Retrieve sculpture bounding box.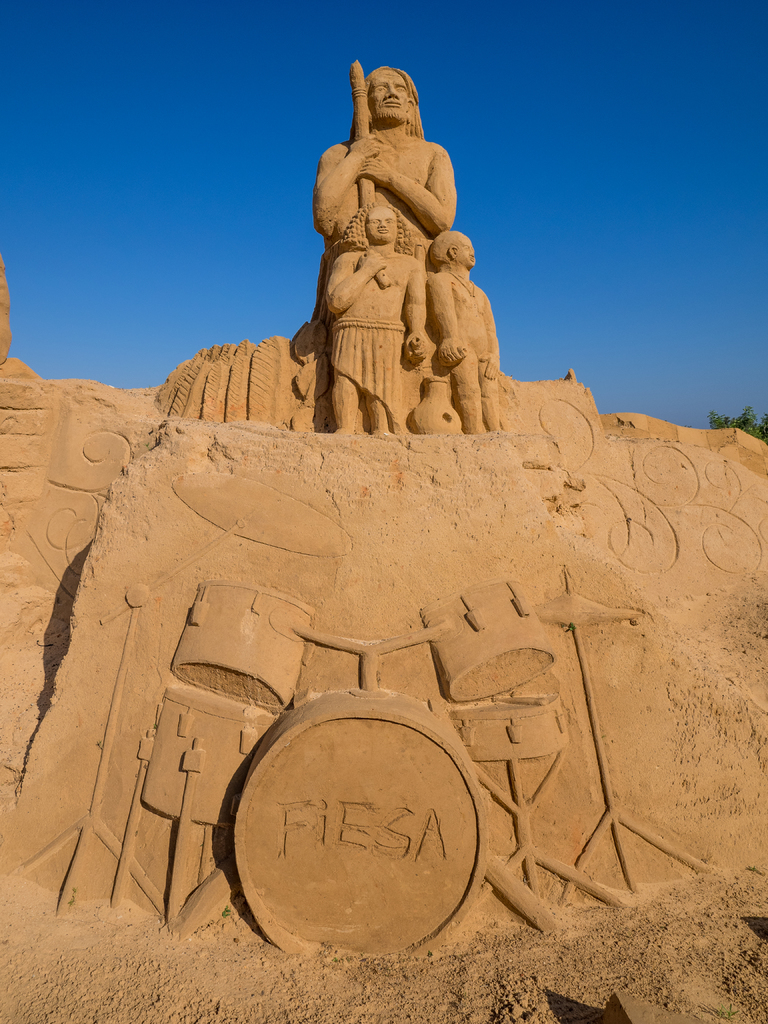
Bounding box: (left=324, top=202, right=426, bottom=436).
